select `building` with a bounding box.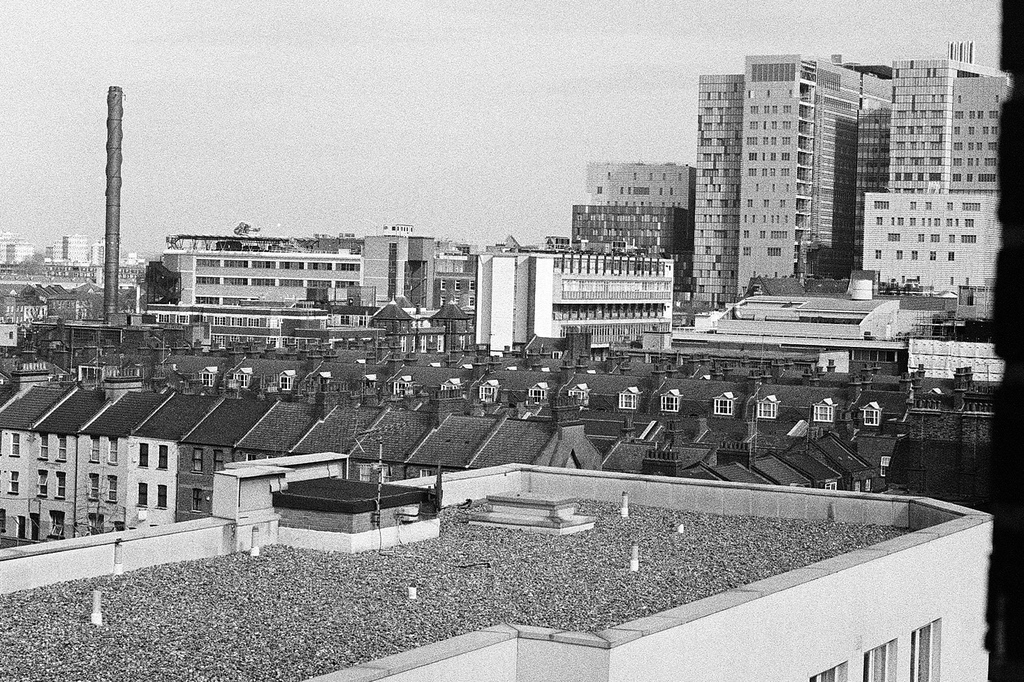
l=693, t=70, r=868, b=299.
